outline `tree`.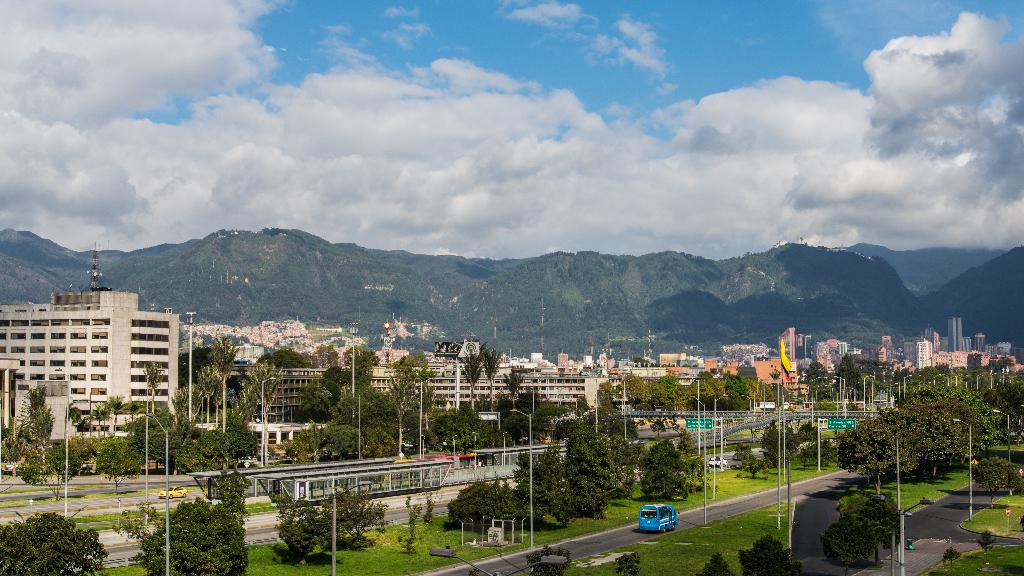
Outline: (0,513,117,575).
